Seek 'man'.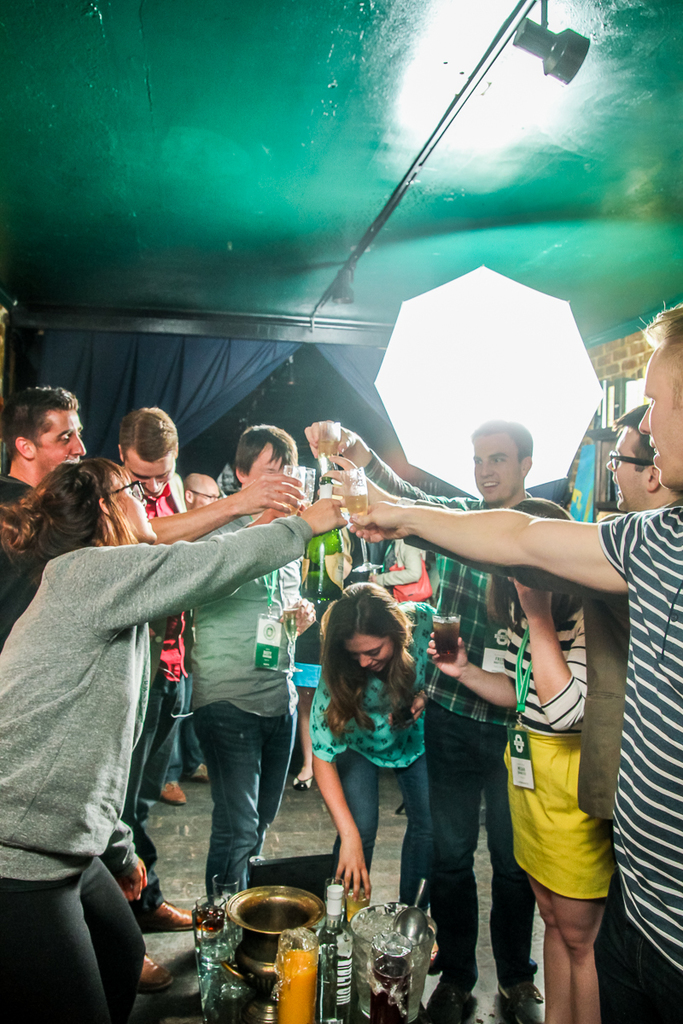
321/399/676/828.
